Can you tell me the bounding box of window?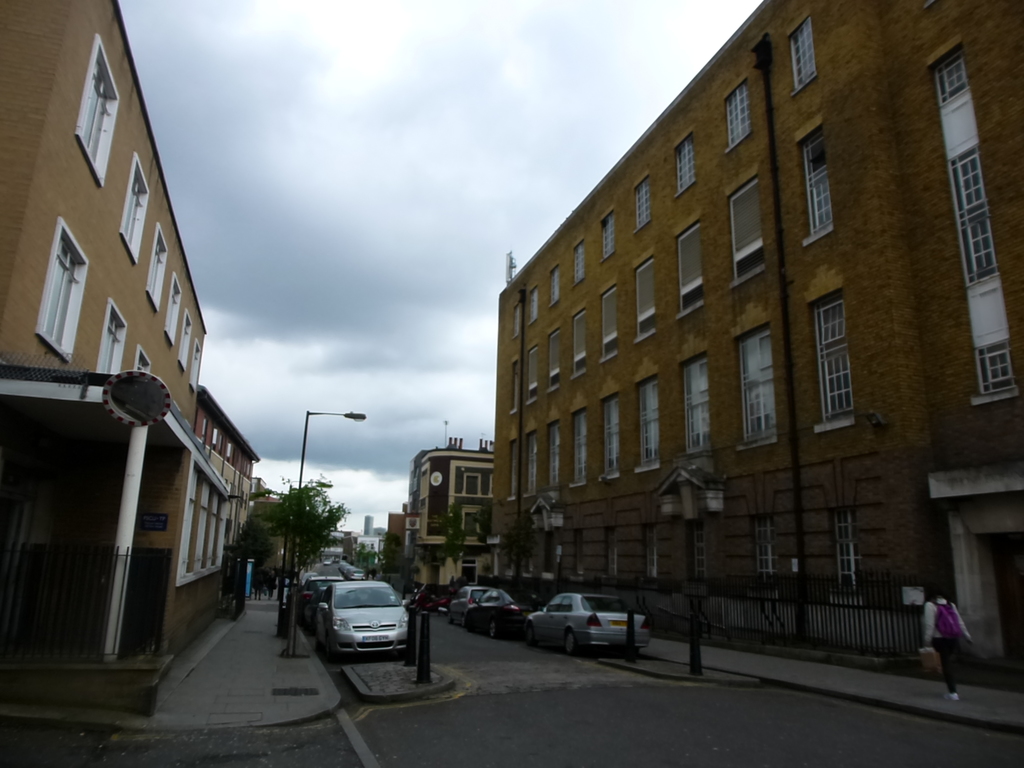
<region>602, 294, 627, 353</region>.
